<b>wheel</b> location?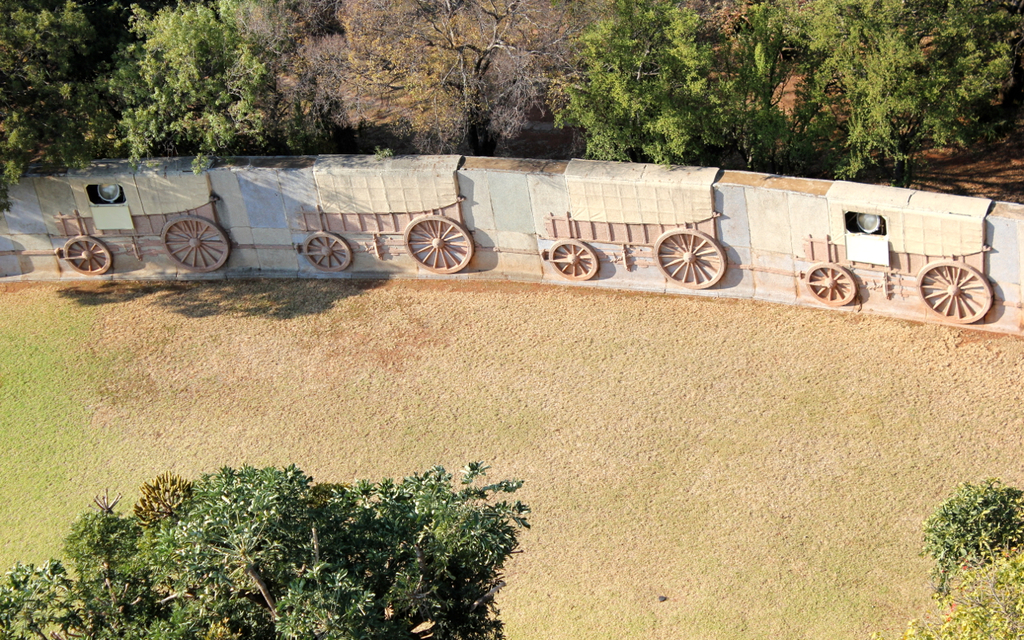
403,213,477,270
